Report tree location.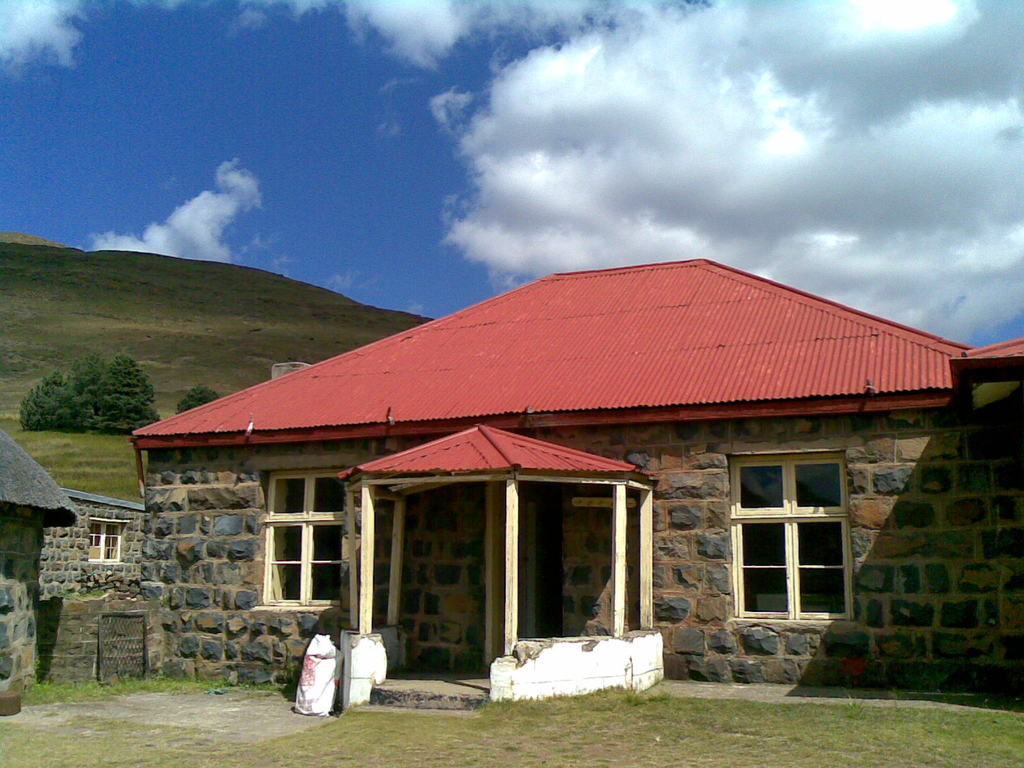
Report: (174,383,221,419).
